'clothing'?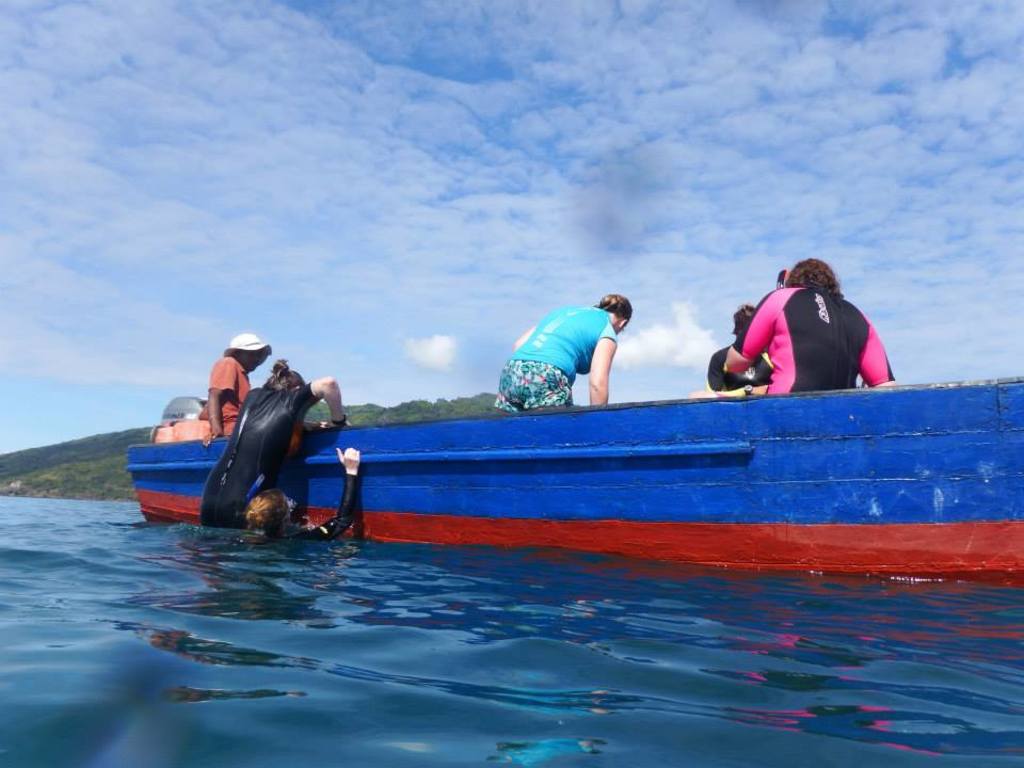
left=493, top=302, right=617, bottom=414
